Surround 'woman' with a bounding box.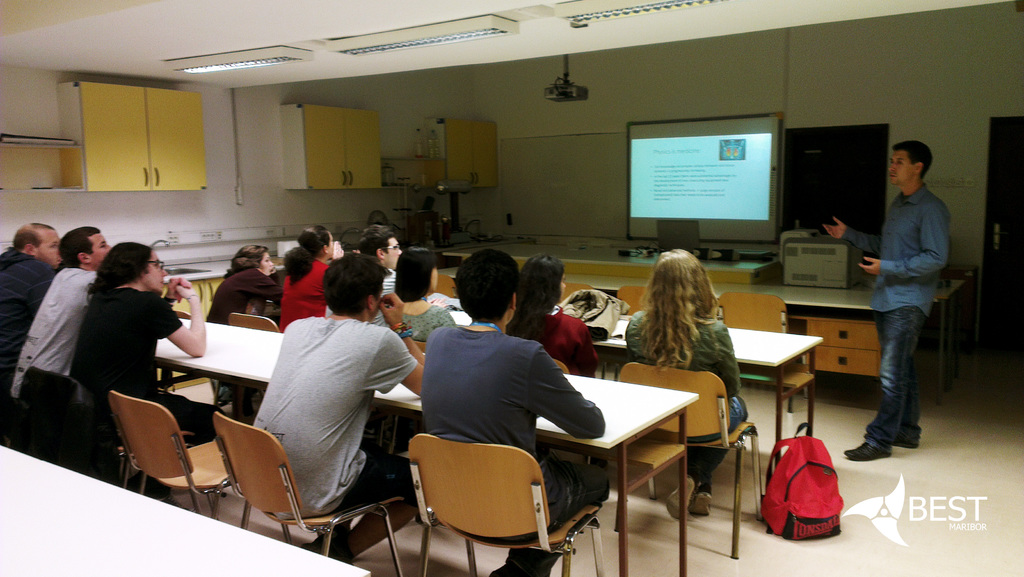
detection(280, 219, 340, 324).
